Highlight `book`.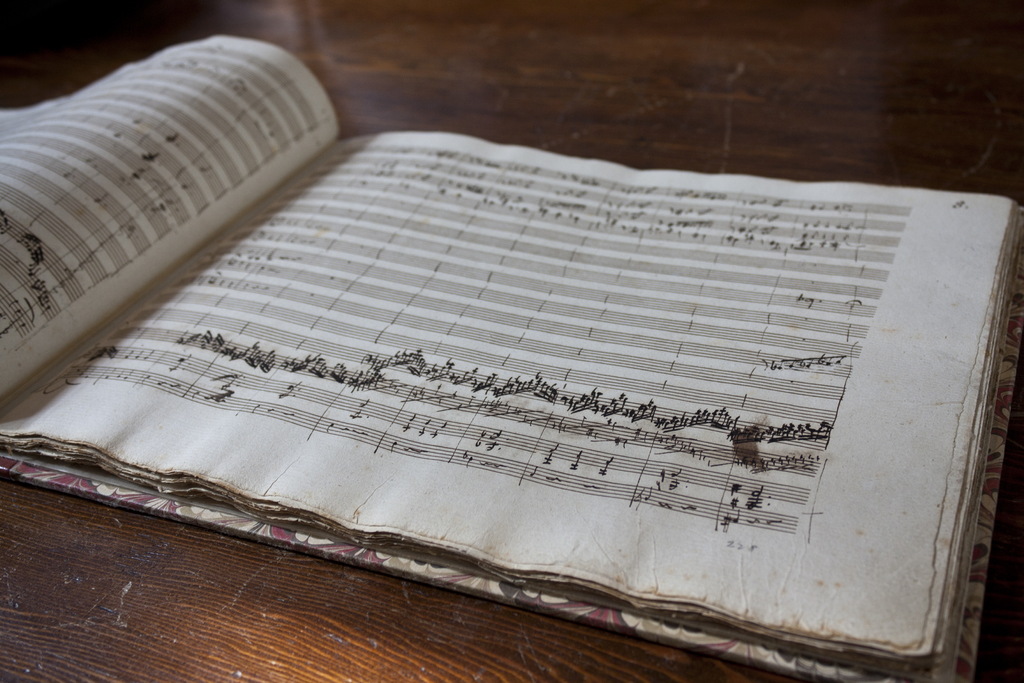
Highlighted region: 0/35/1023/682.
